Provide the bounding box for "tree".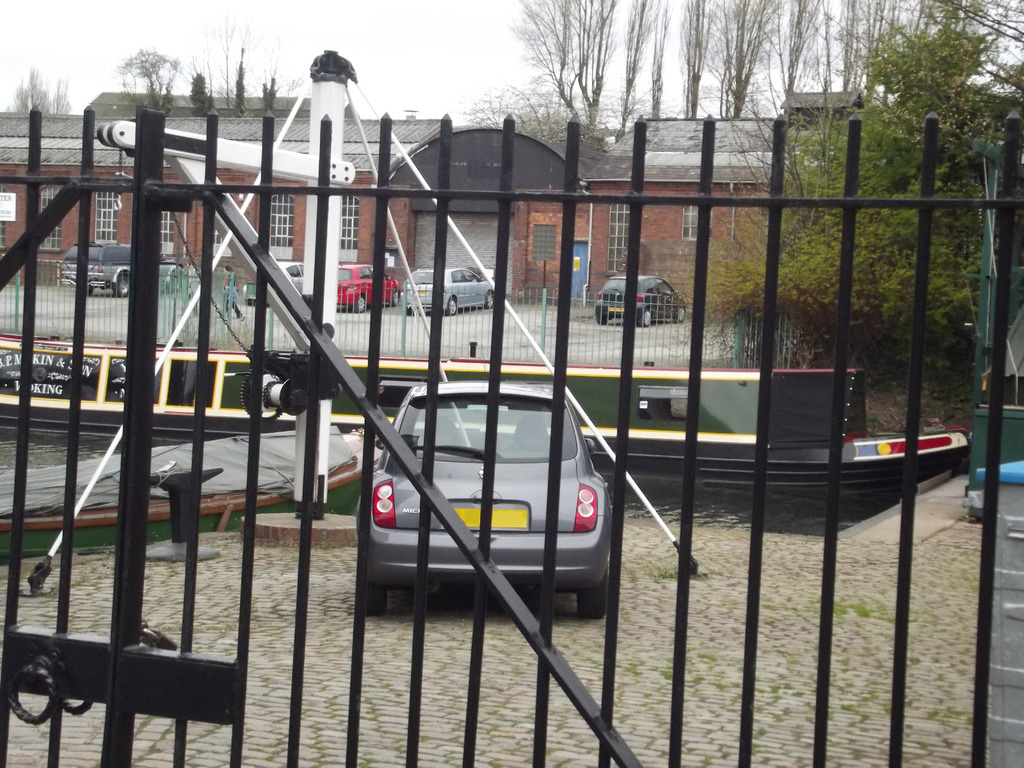
select_region(716, 0, 1023, 401).
